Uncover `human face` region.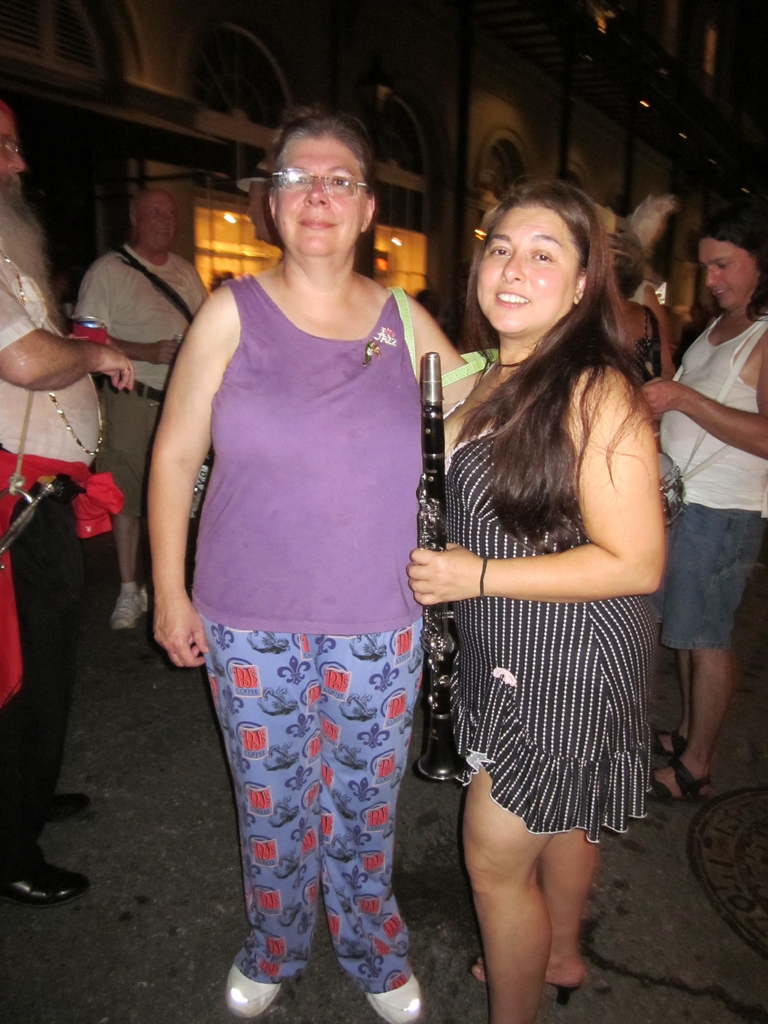
Uncovered: pyautogui.locateOnScreen(479, 200, 573, 324).
